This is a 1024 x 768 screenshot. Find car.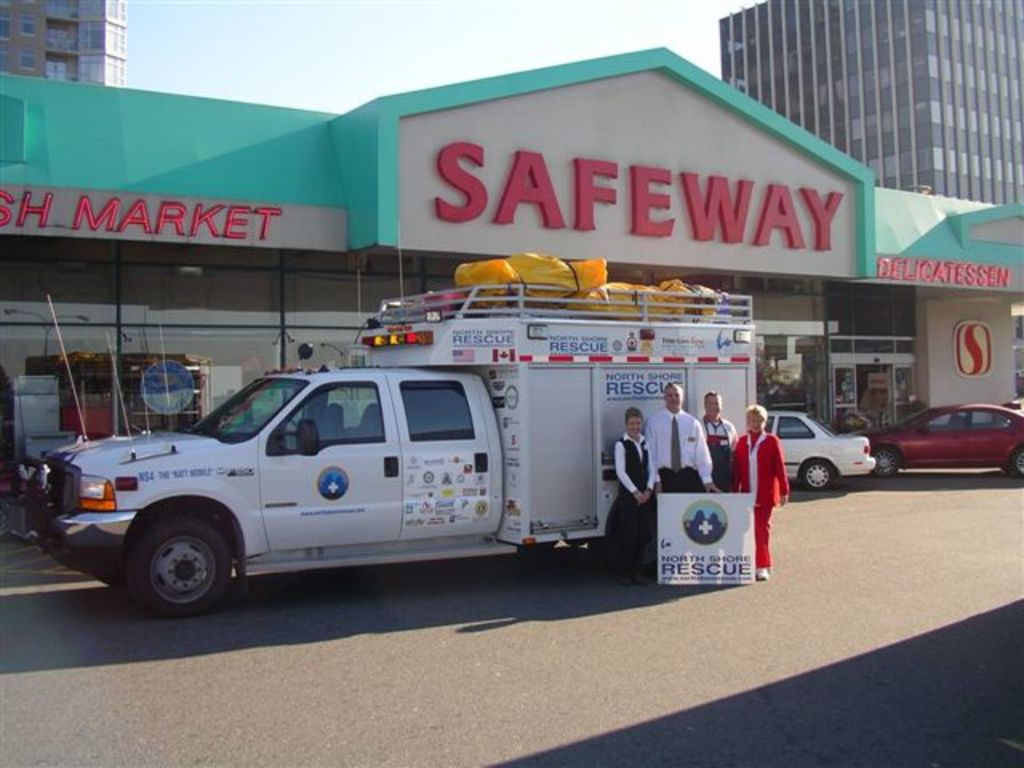
Bounding box: {"x1": 870, "y1": 403, "x2": 1022, "y2": 475}.
